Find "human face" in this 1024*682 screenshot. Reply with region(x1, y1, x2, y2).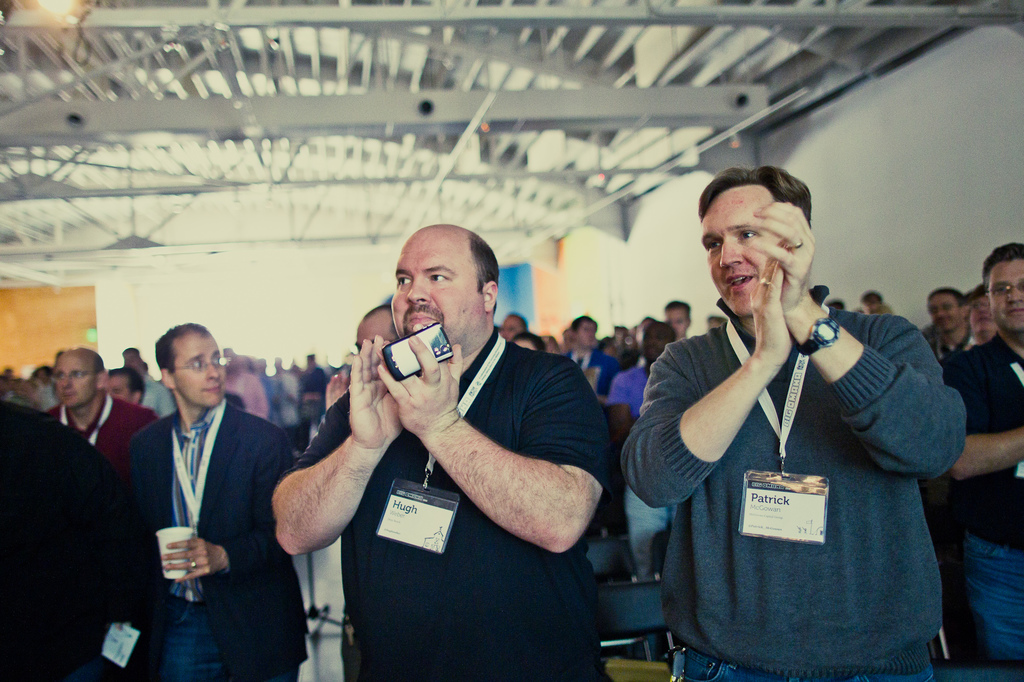
region(968, 297, 991, 334).
